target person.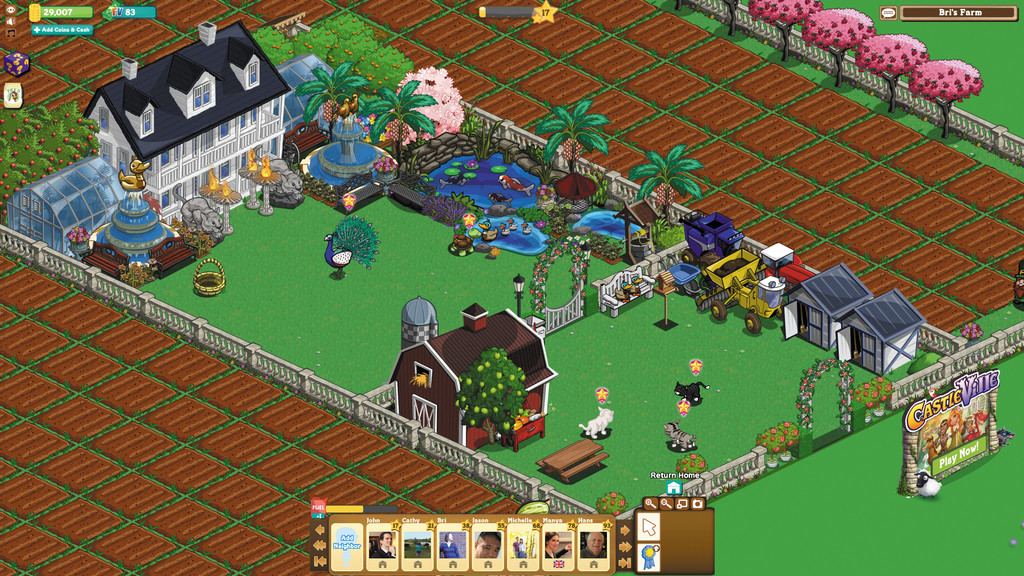
Target region: {"x1": 548, "y1": 534, "x2": 562, "y2": 557}.
